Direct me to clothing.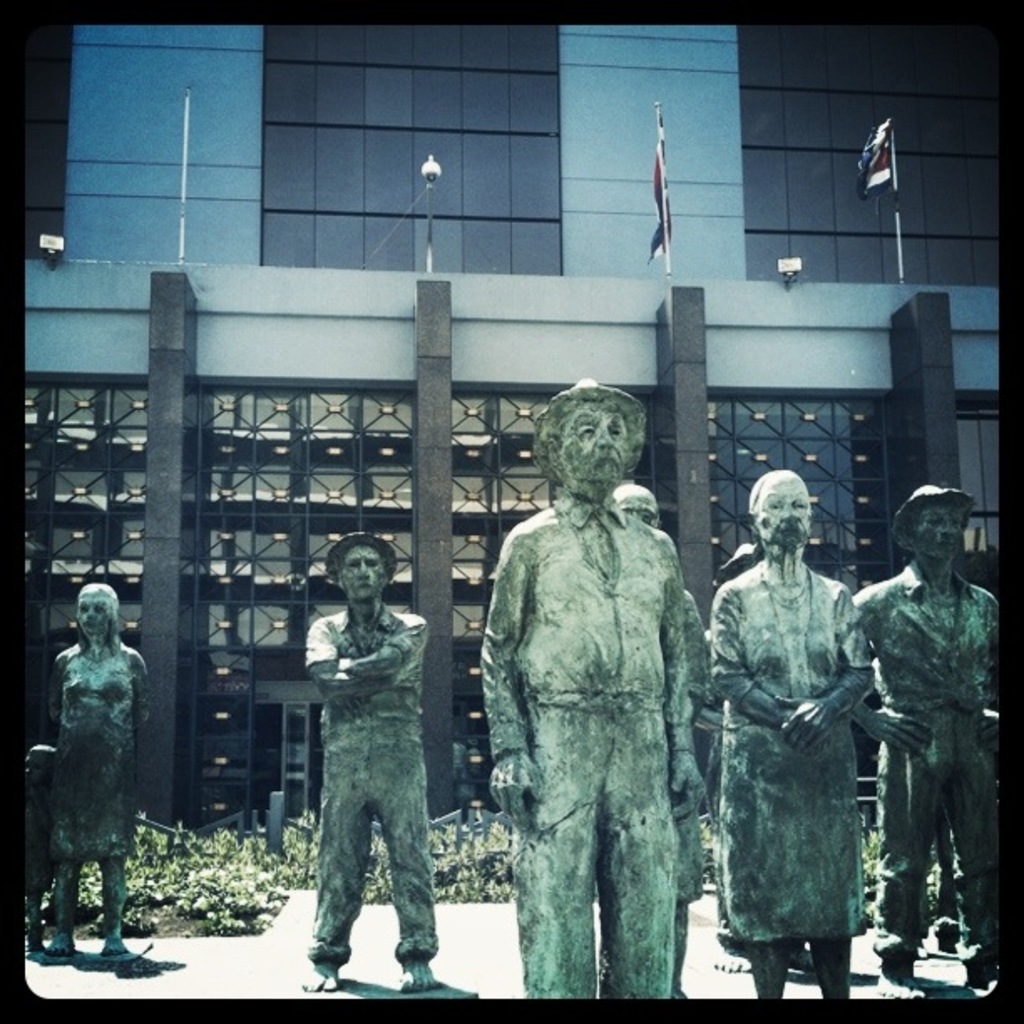
Direction: pyautogui.locateOnScreen(673, 591, 708, 909).
